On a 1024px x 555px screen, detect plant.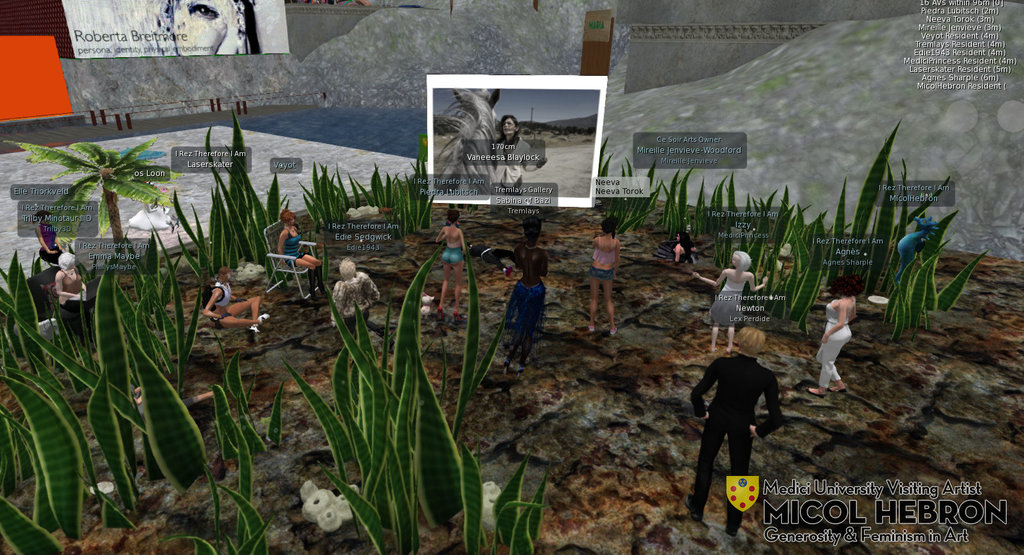
(461, 439, 493, 554).
